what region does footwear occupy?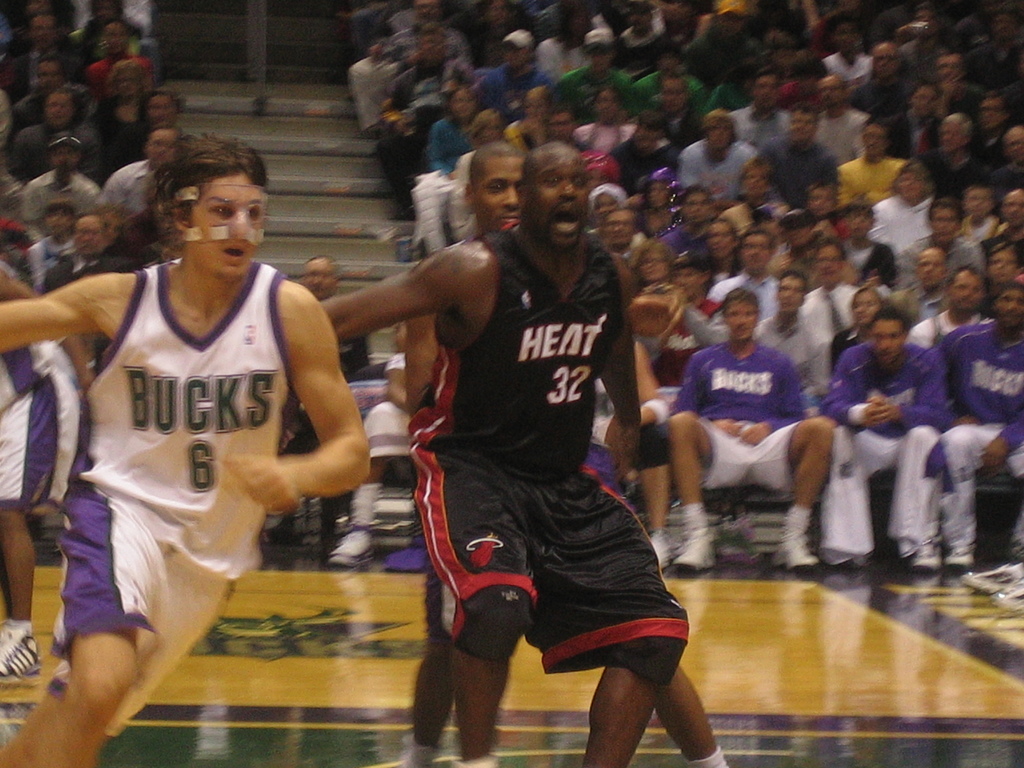
(913,542,939,569).
